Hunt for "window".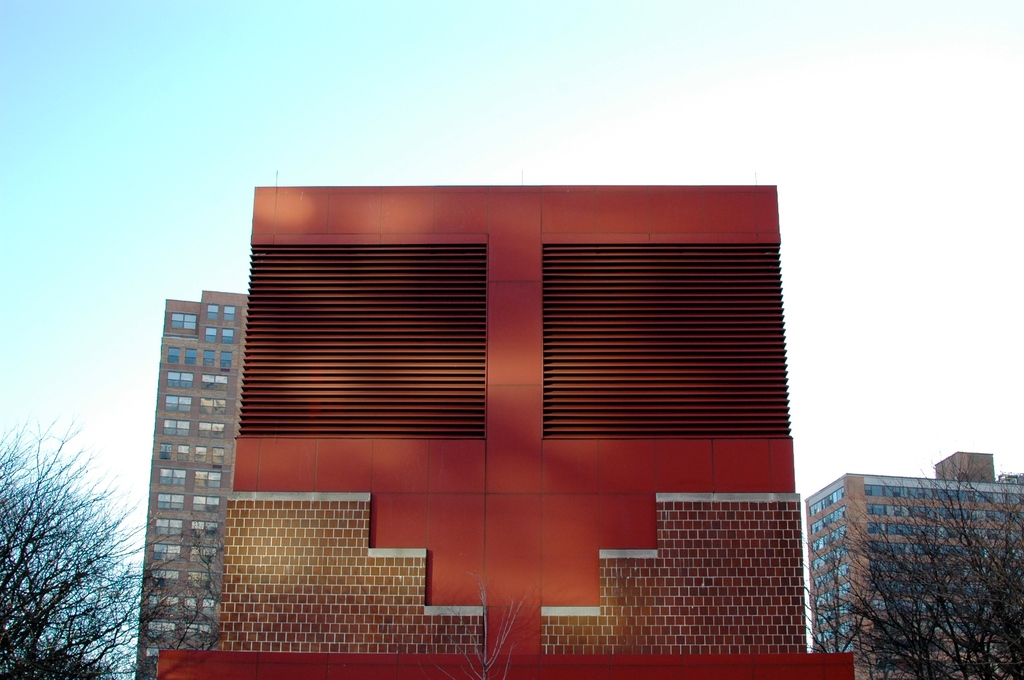
Hunted down at [145,646,156,676].
